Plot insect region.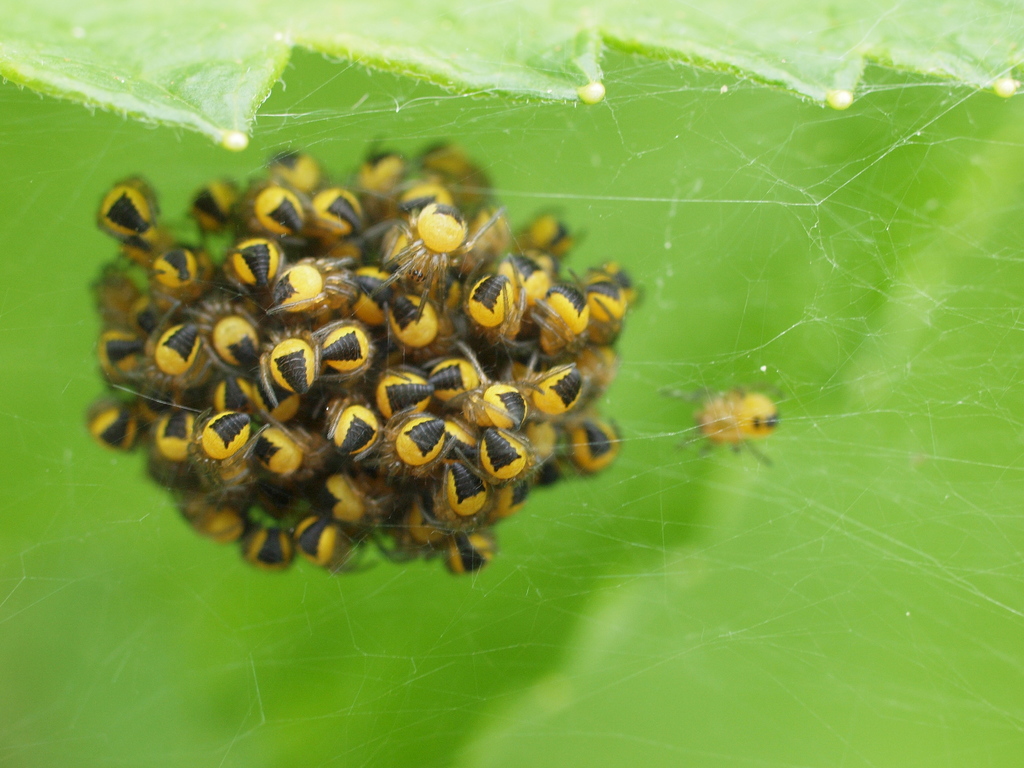
Plotted at (x1=284, y1=519, x2=392, y2=582).
